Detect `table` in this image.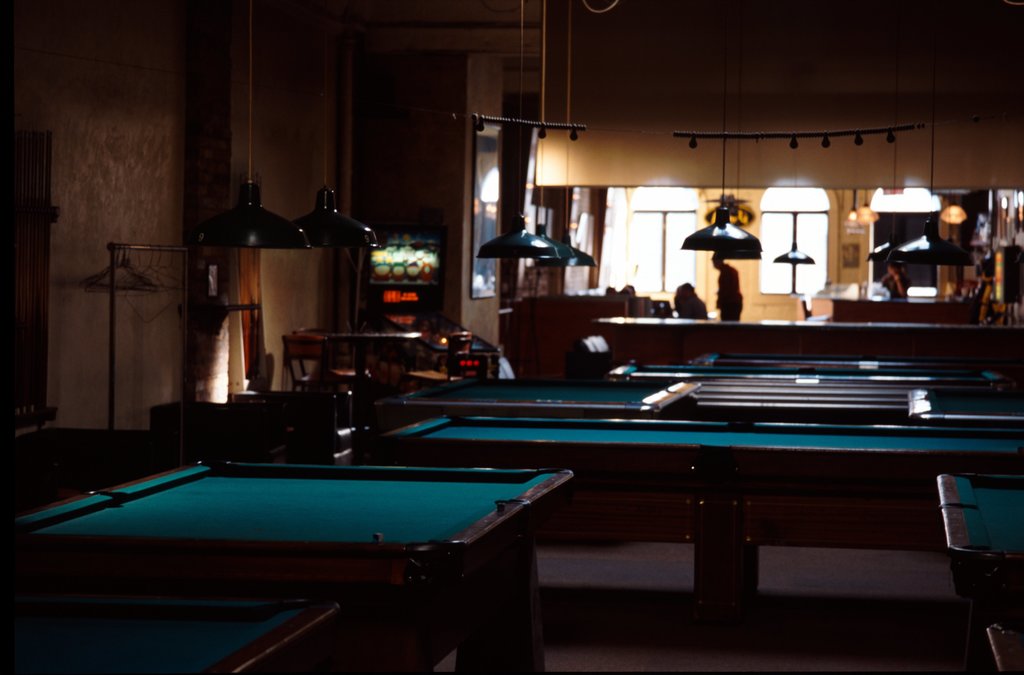
Detection: (3,598,340,674).
